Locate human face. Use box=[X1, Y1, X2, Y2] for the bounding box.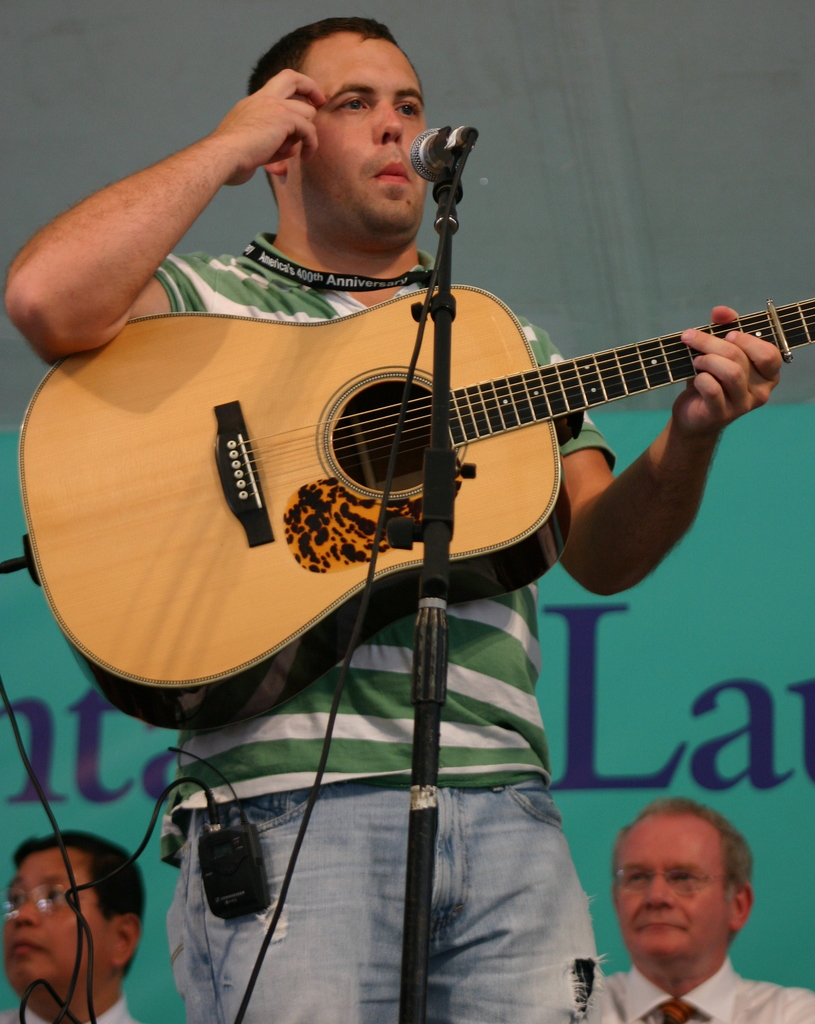
box=[3, 851, 115, 1005].
